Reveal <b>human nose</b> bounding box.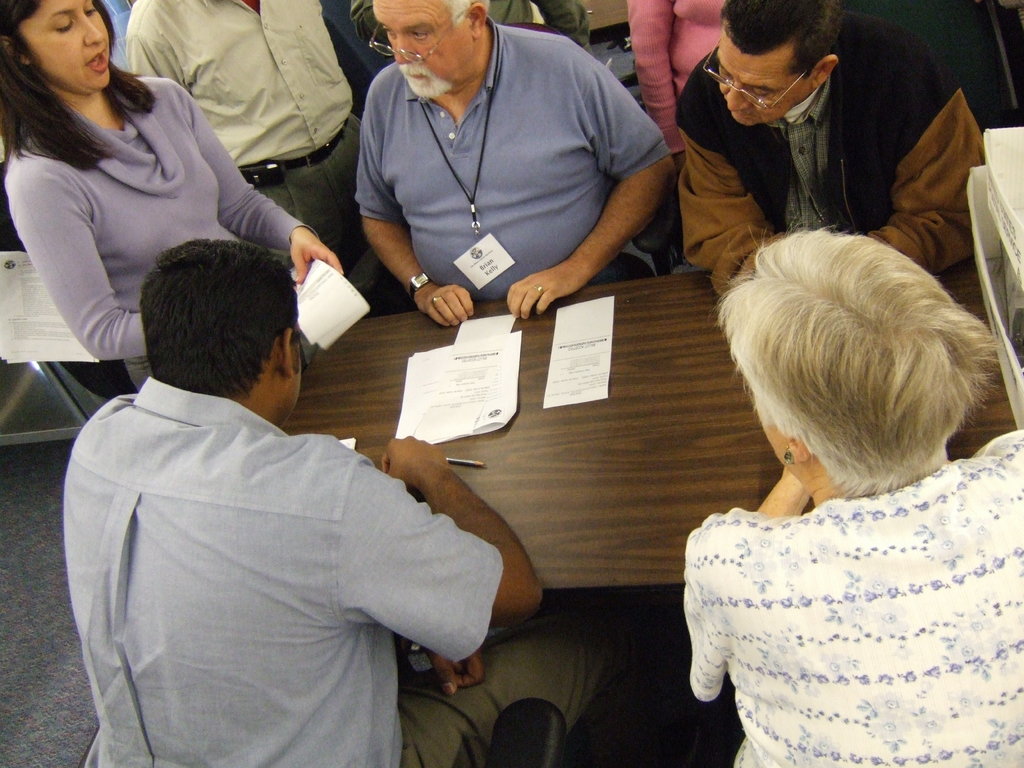
Revealed: rect(395, 31, 421, 65).
